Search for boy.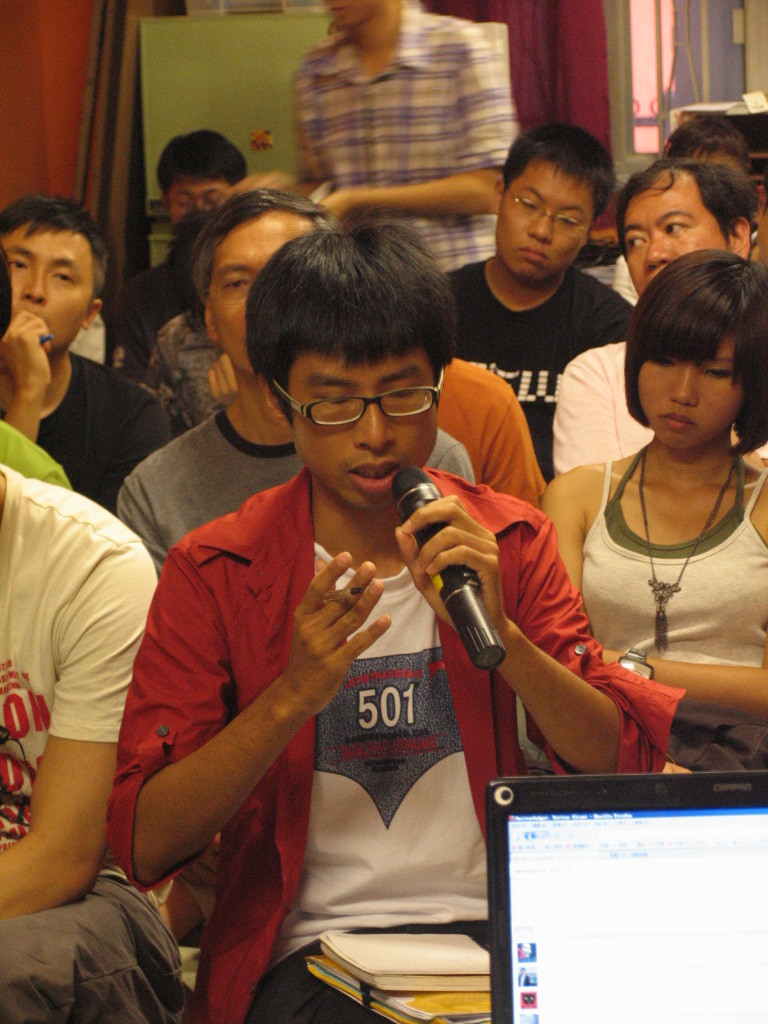
Found at [left=131, top=195, right=615, bottom=987].
